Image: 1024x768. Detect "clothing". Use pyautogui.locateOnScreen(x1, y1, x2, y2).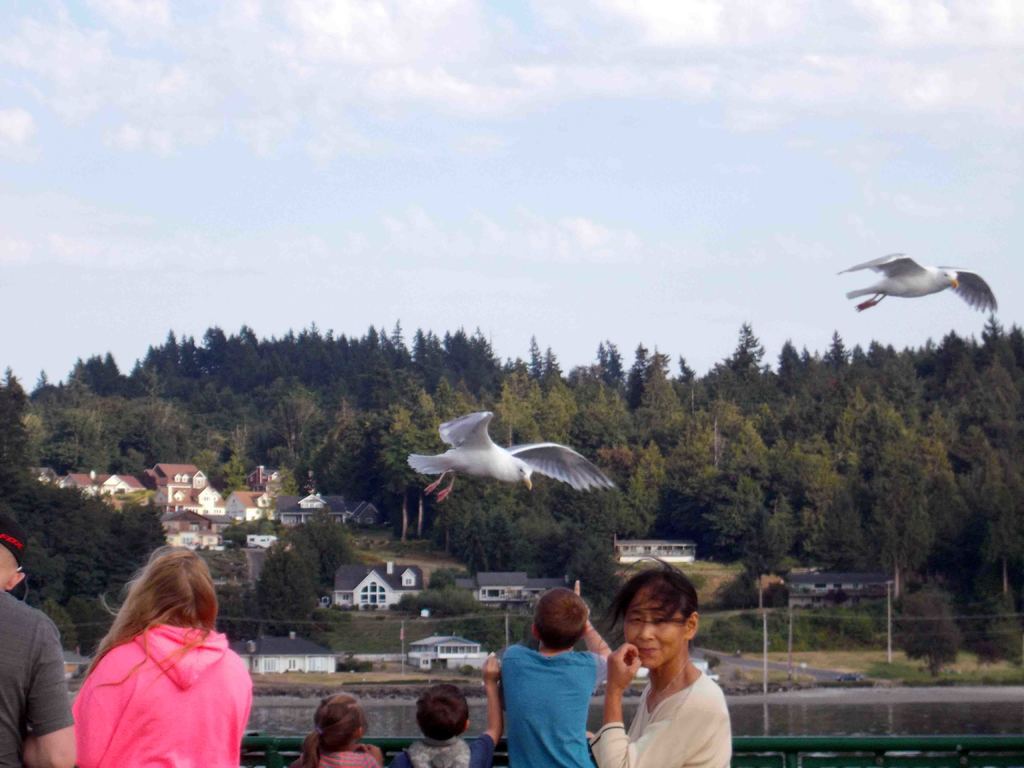
pyautogui.locateOnScreen(583, 677, 731, 767).
